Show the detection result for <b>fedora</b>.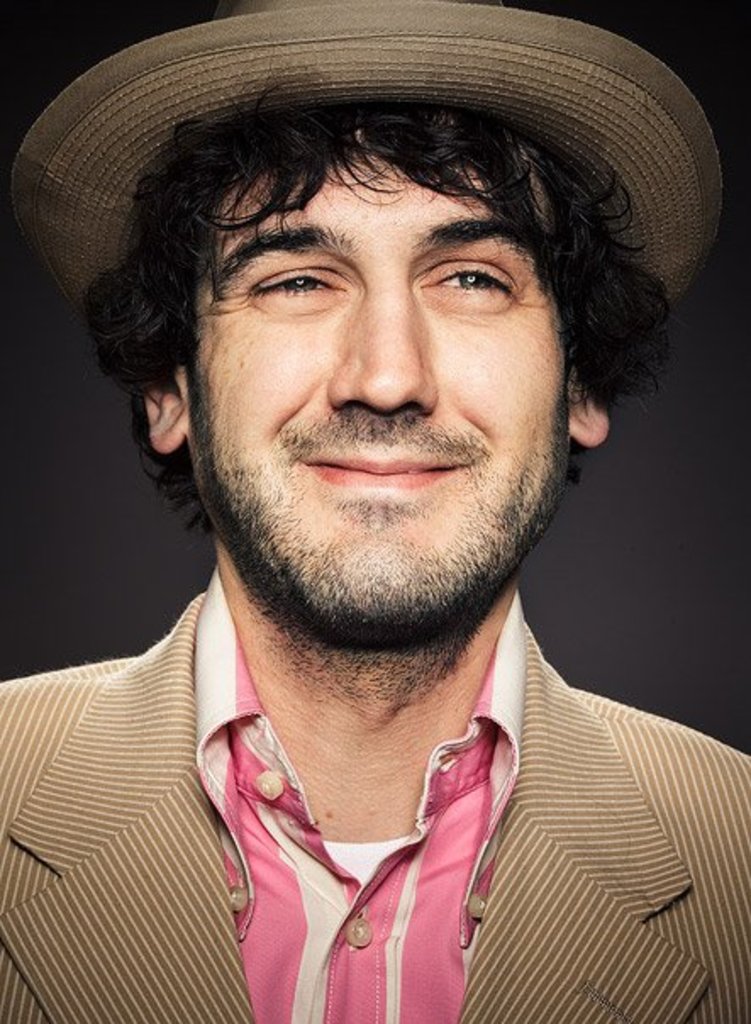
Rect(8, 5, 726, 309).
